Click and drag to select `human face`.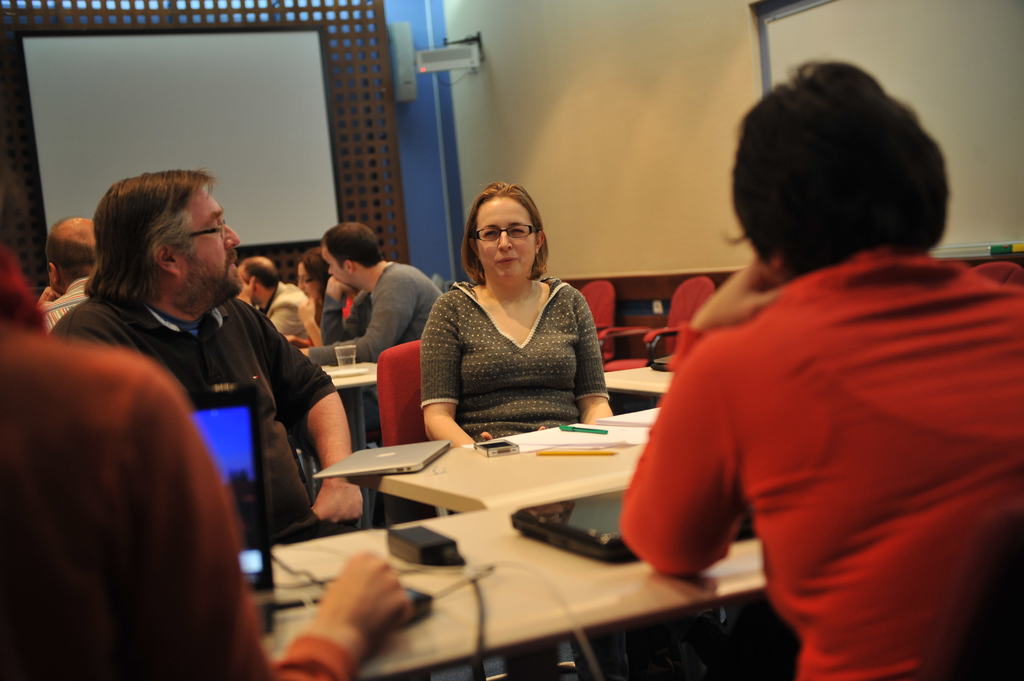
Selection: {"left": 321, "top": 243, "right": 355, "bottom": 282}.
